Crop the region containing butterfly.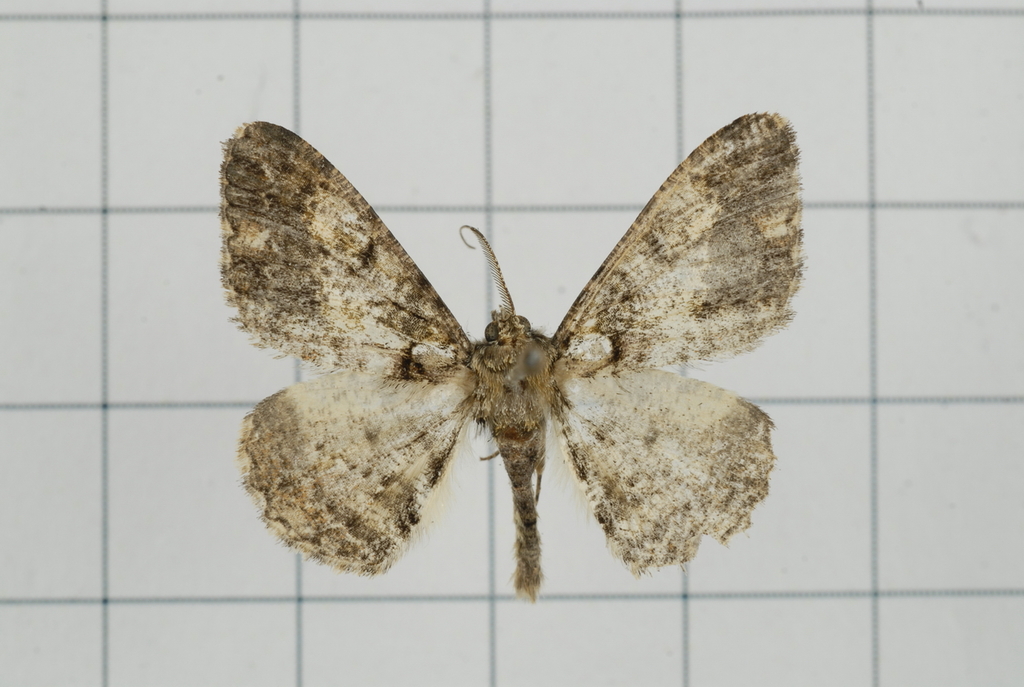
Crop region: [222,110,806,602].
